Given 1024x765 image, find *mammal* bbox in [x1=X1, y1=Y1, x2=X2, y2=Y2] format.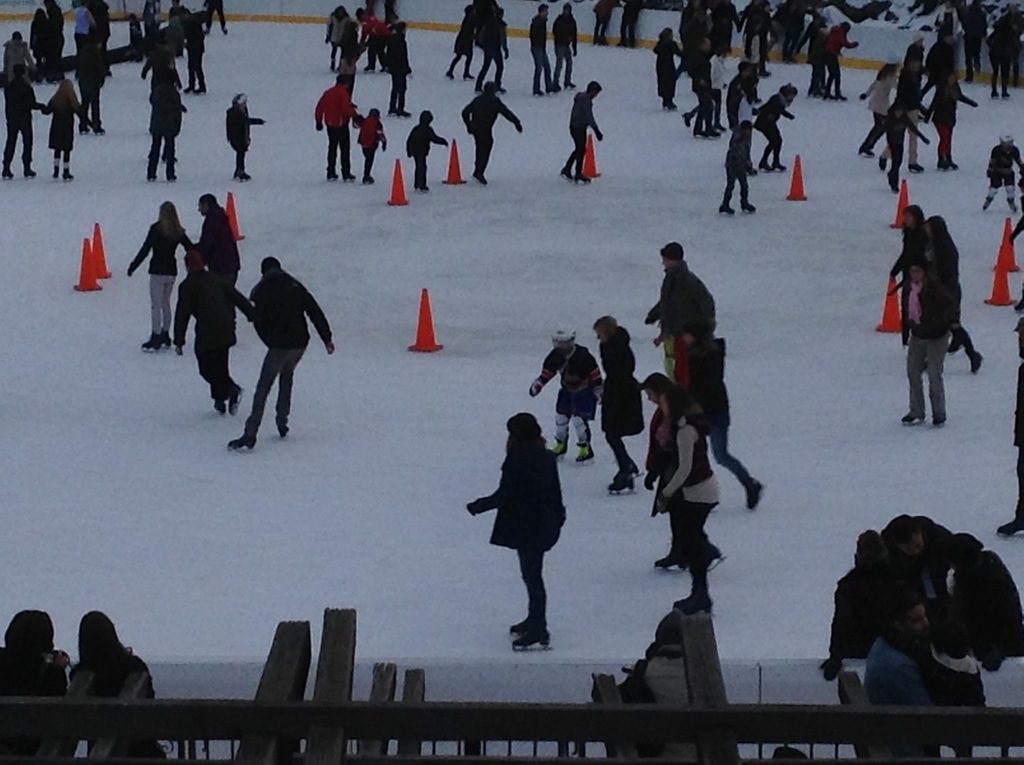
[x1=678, y1=31, x2=724, y2=139].
